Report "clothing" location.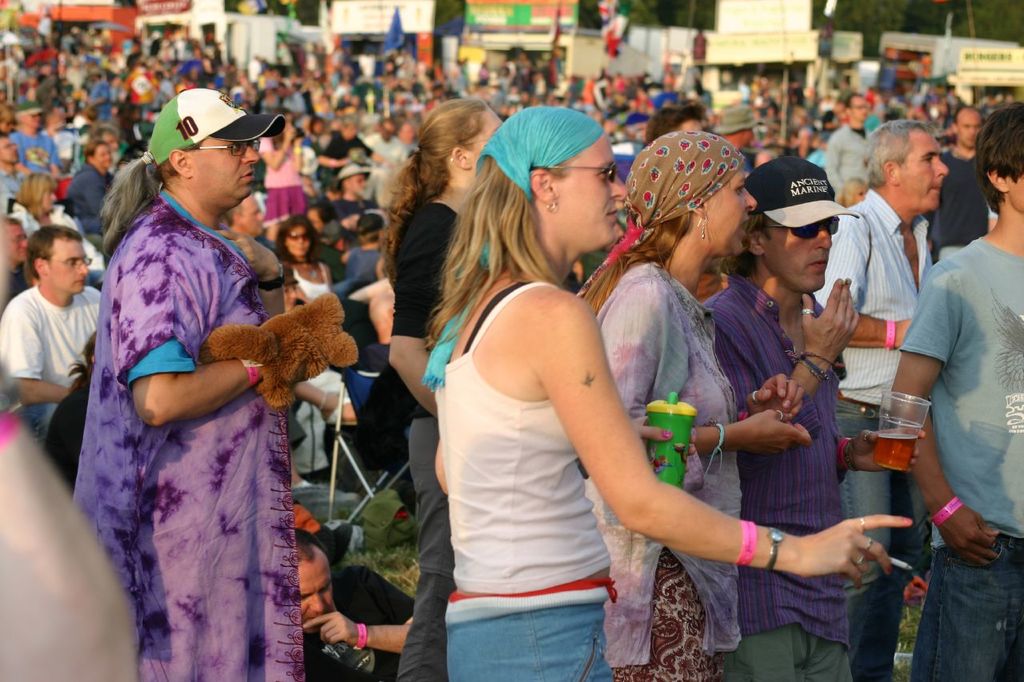
Report: region(397, 190, 480, 681).
